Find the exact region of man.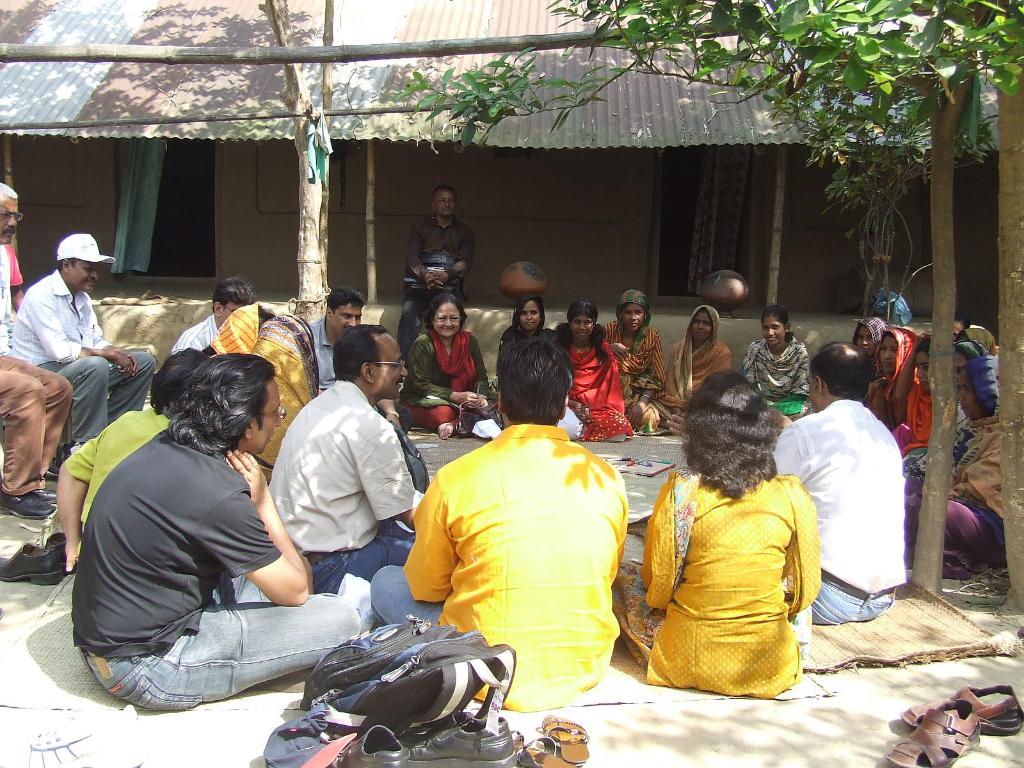
Exact region: <box>666,342,901,625</box>.
